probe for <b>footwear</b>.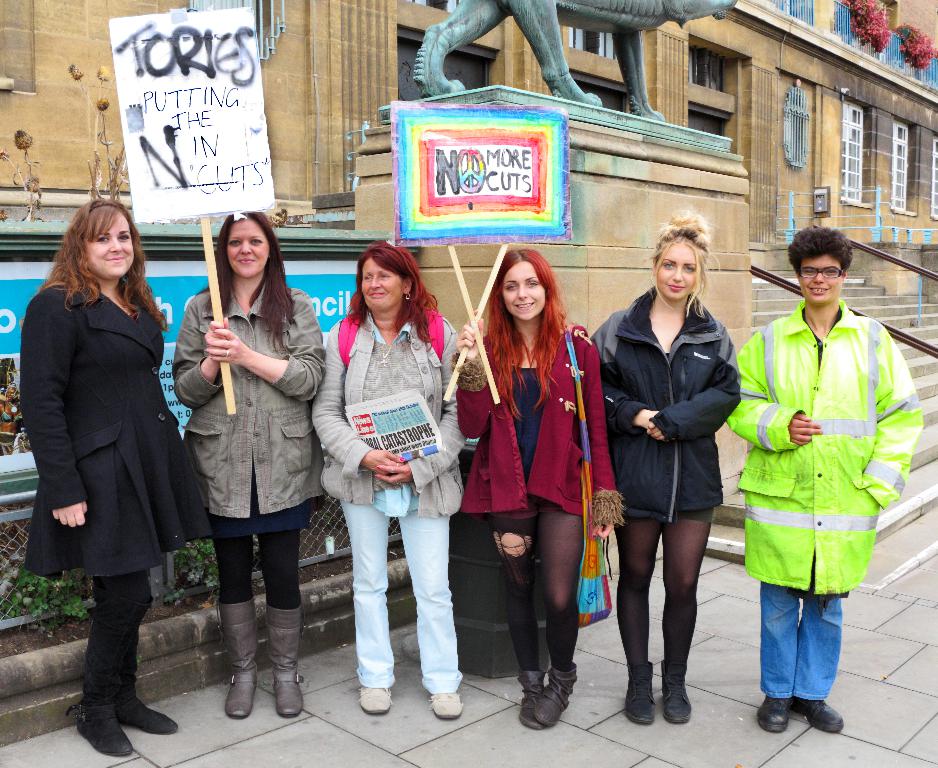
Probe result: [66, 596, 132, 756].
